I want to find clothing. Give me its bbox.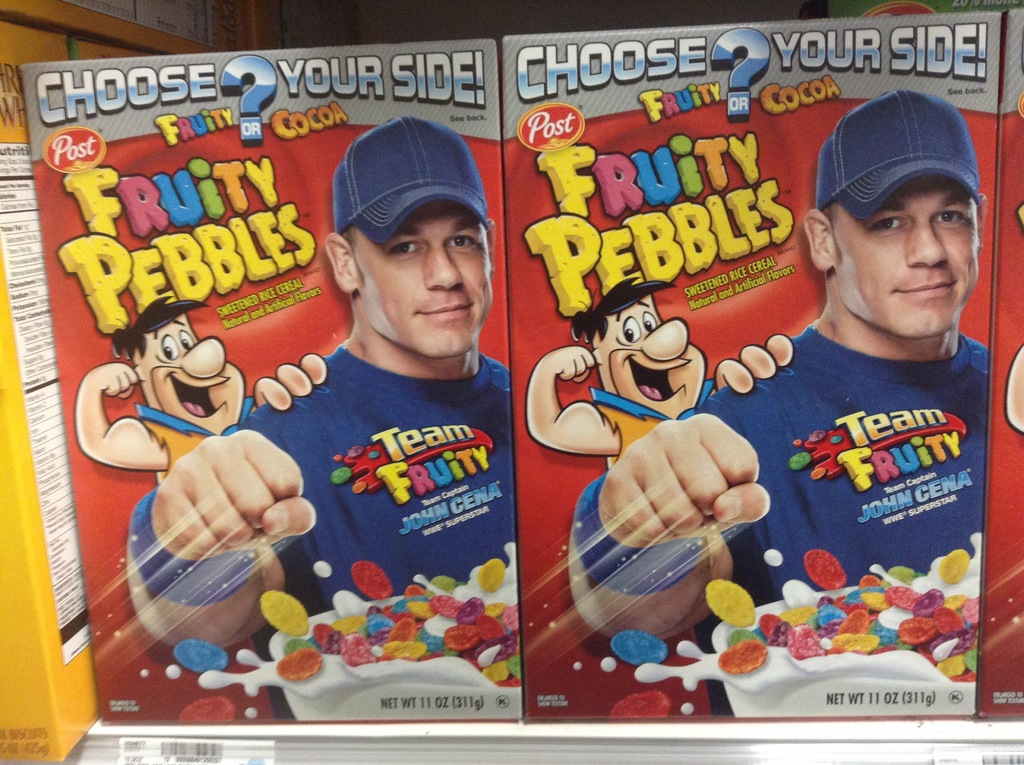
Rect(595, 381, 712, 464).
